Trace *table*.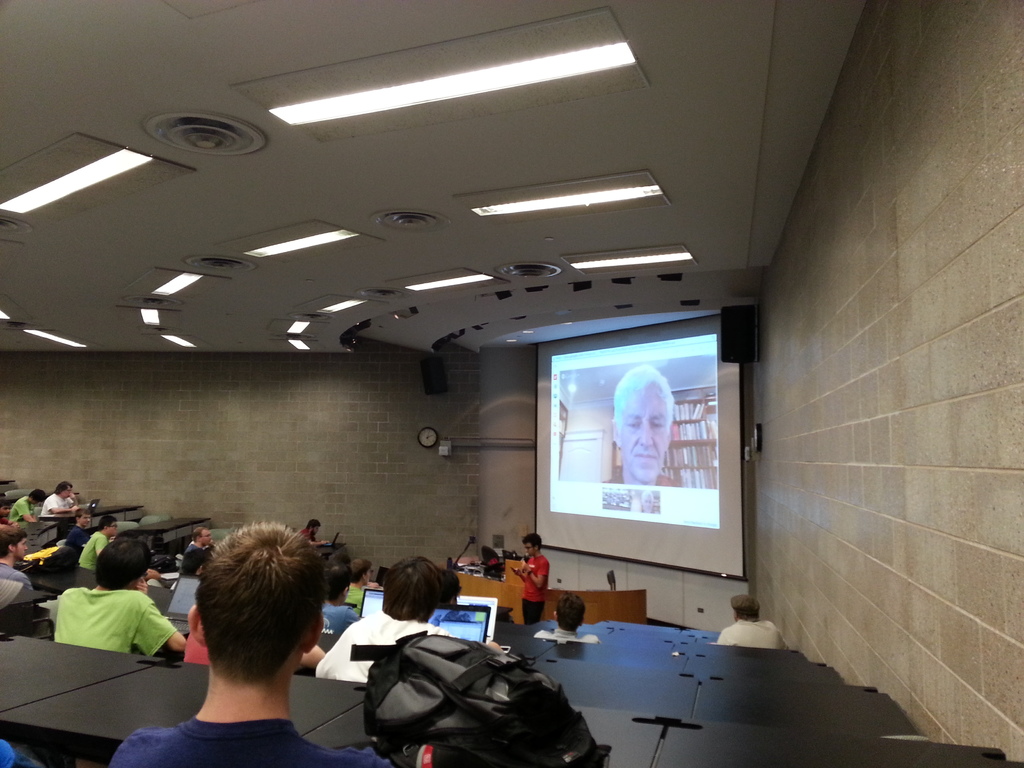
Traced to x1=132, y1=514, x2=215, y2=549.
